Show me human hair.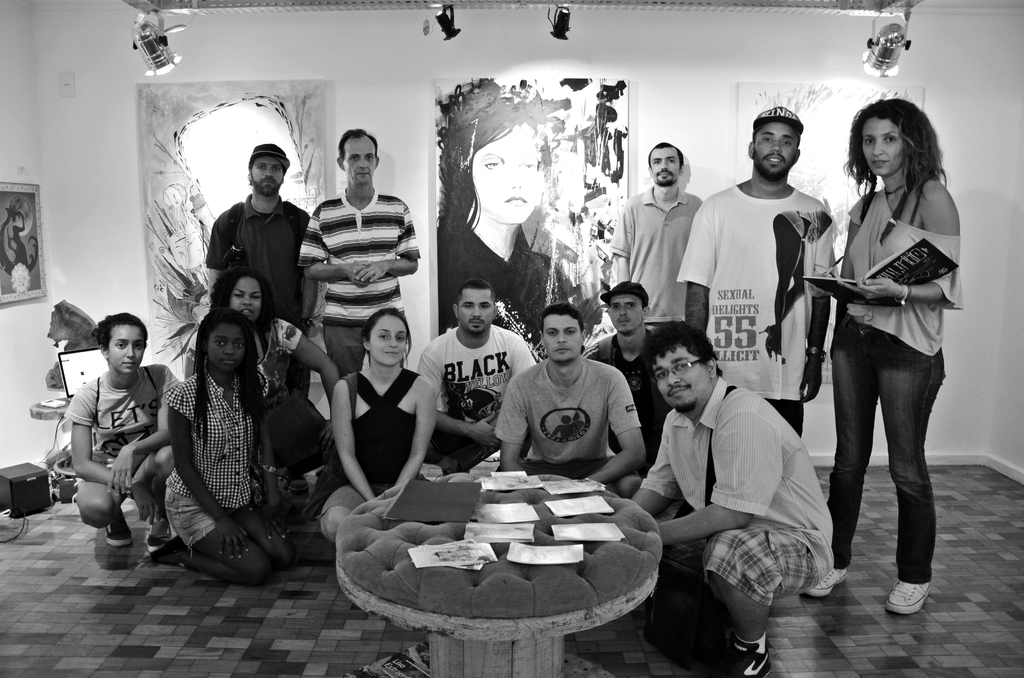
human hair is here: 92:310:146:355.
